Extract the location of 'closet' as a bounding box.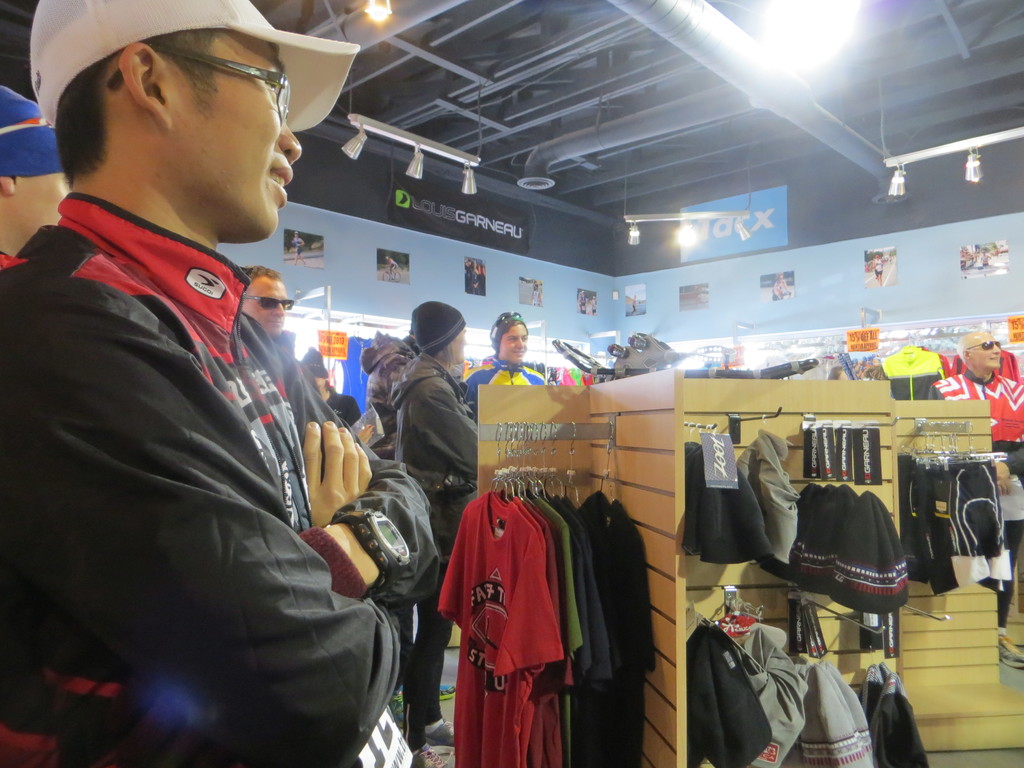
{"left": 781, "top": 476, "right": 908, "bottom": 613}.
